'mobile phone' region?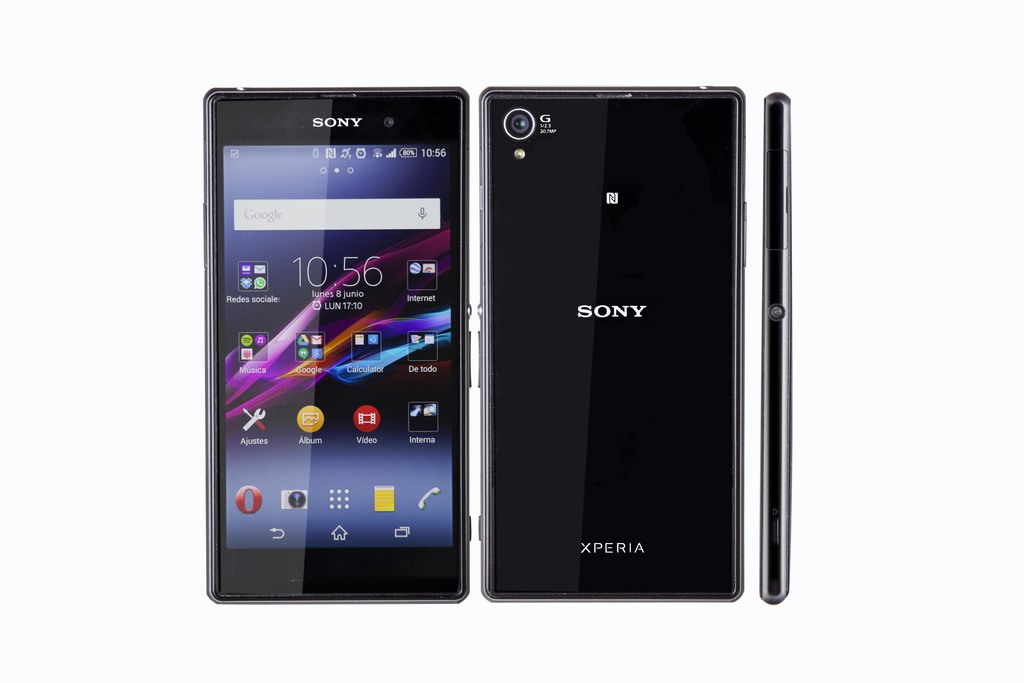
locate(480, 82, 744, 602)
